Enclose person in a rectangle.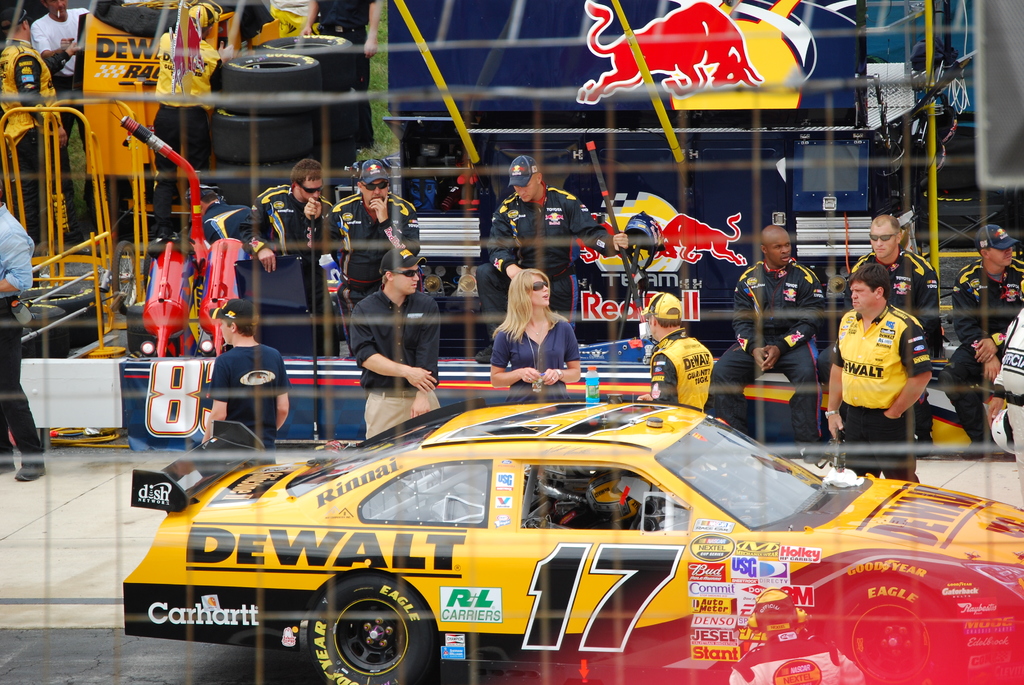
Rect(644, 290, 710, 403).
